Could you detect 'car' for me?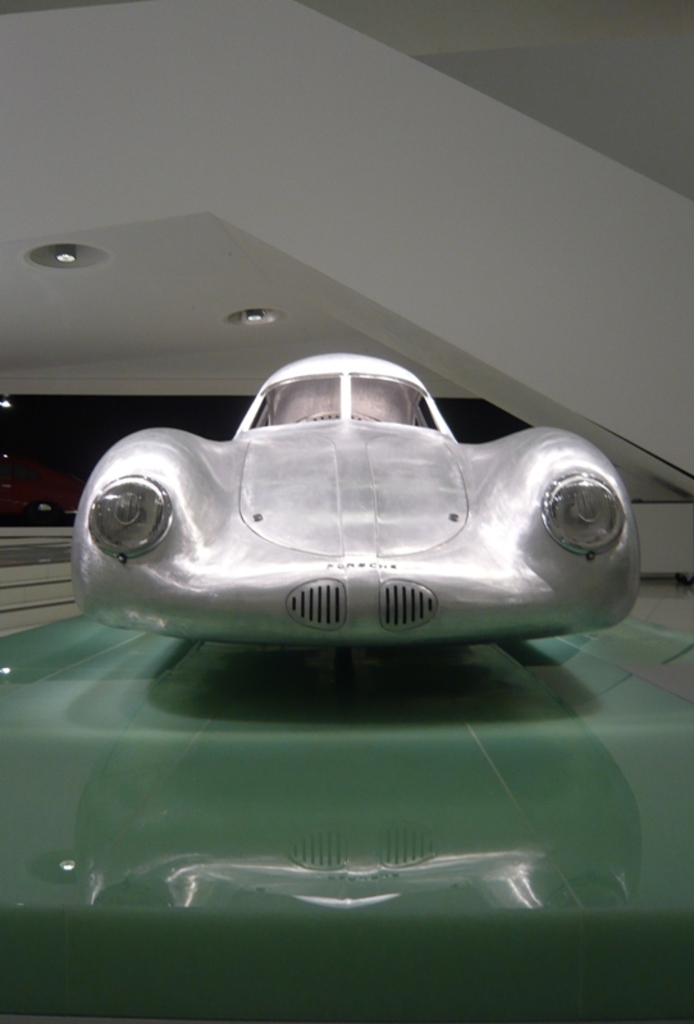
Detection result: bbox=(72, 347, 639, 653).
